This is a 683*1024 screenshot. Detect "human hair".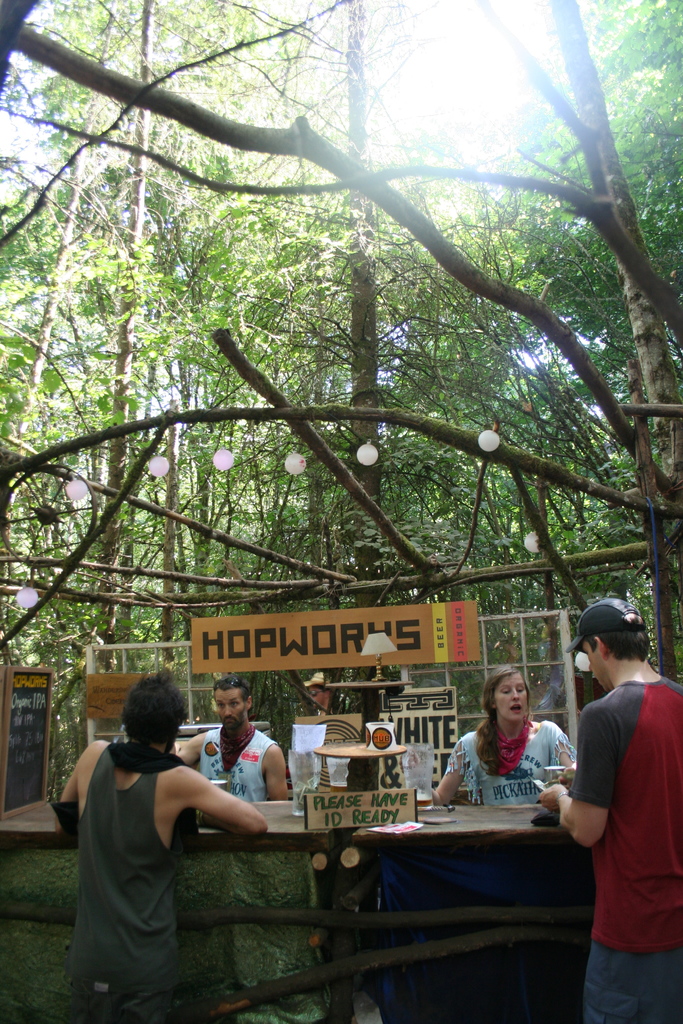
<box>476,664,518,772</box>.
